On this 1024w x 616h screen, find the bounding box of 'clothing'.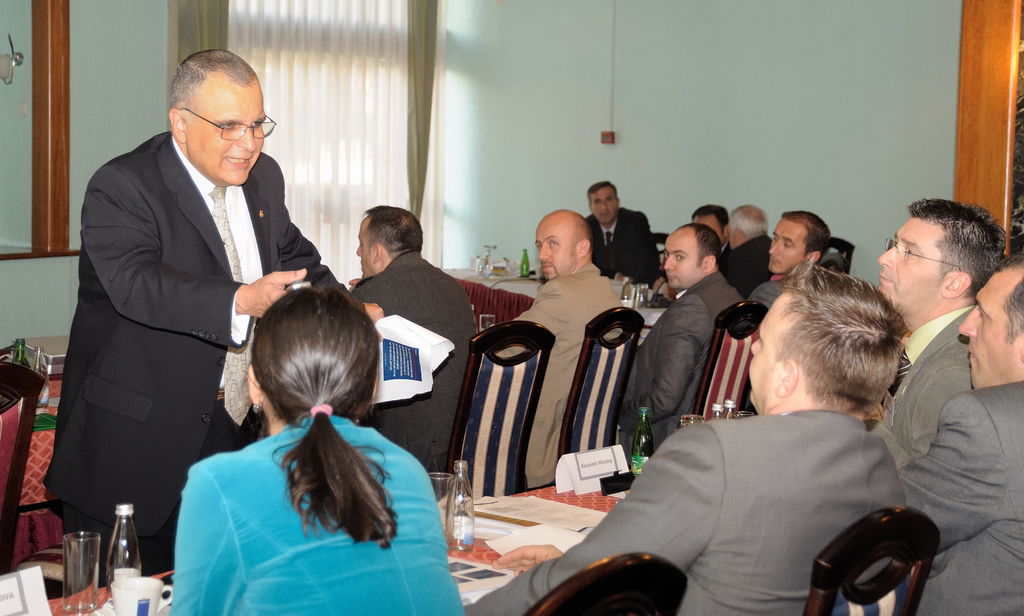
Bounding box: x1=876 y1=306 x2=976 y2=454.
